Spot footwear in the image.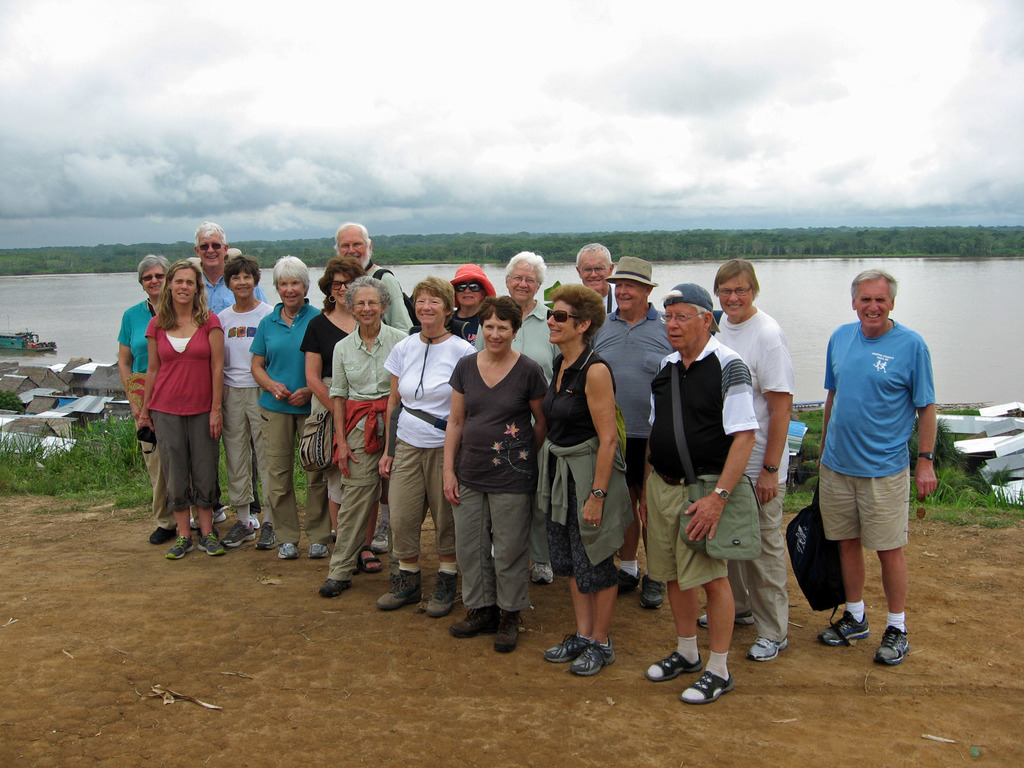
footwear found at box(816, 611, 874, 645).
